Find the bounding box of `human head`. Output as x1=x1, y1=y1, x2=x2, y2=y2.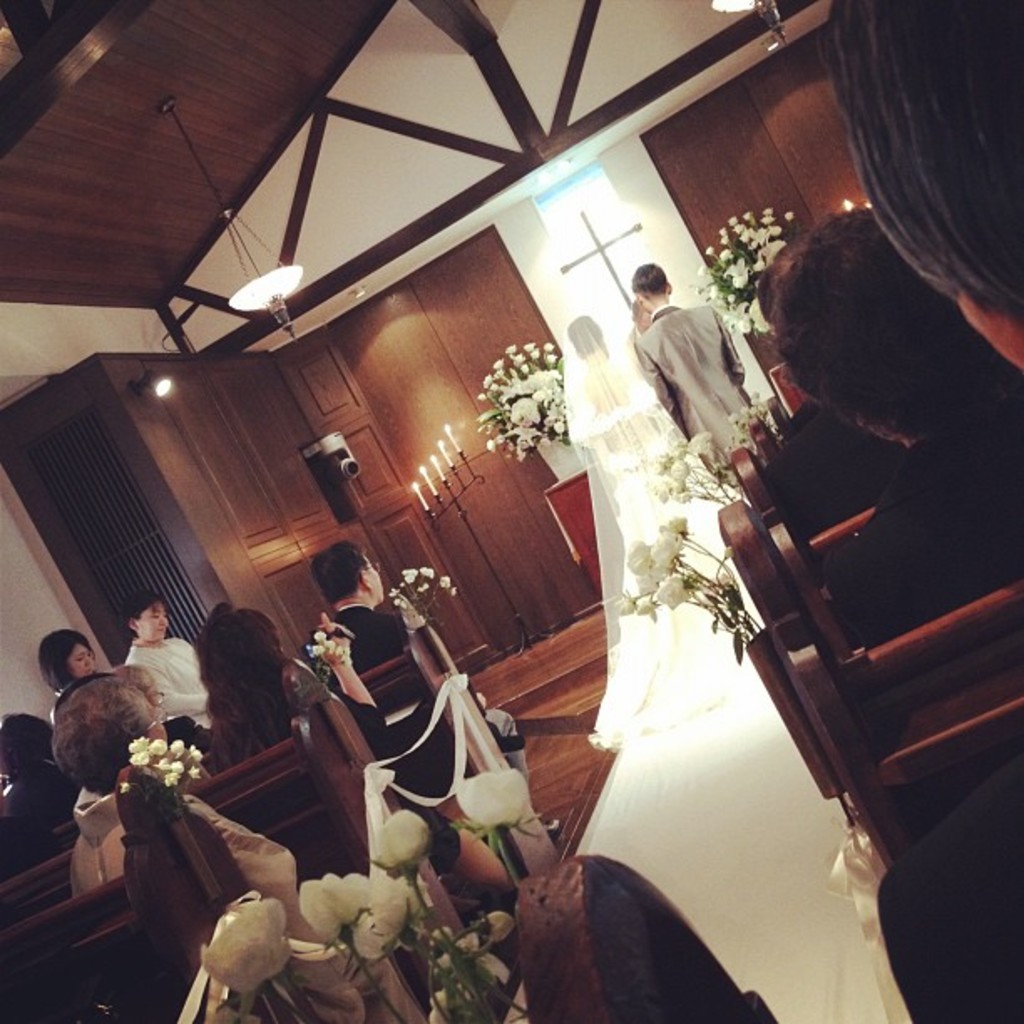
x1=311, y1=539, x2=383, y2=612.
